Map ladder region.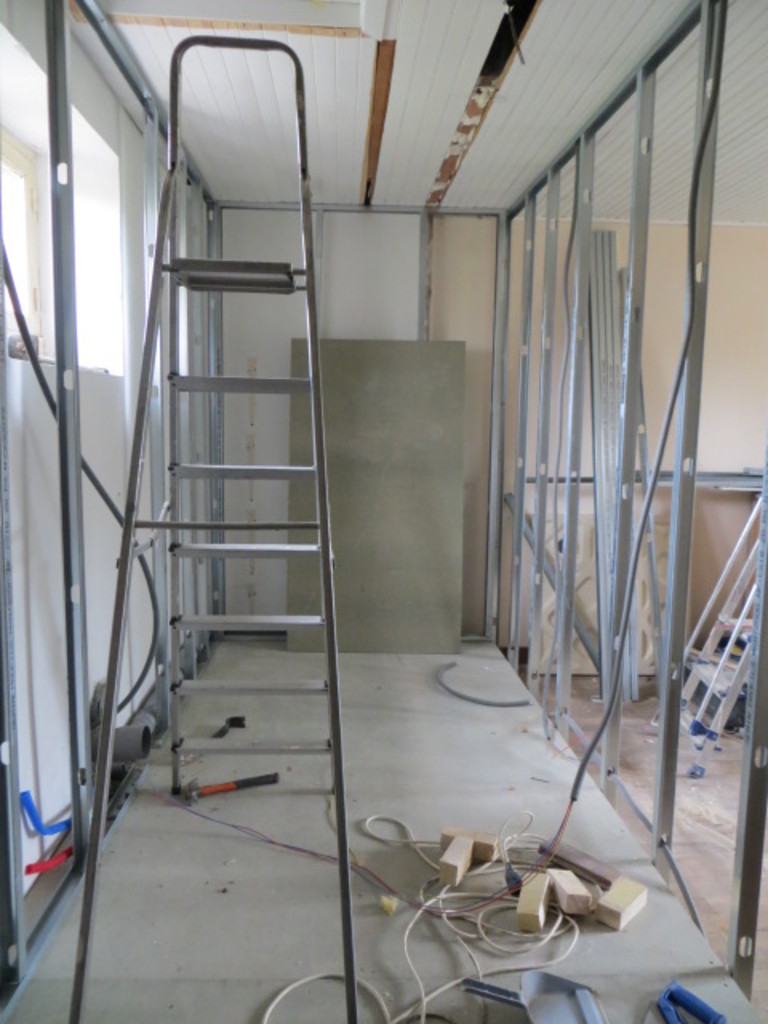
Mapped to 67/29/360/1022.
